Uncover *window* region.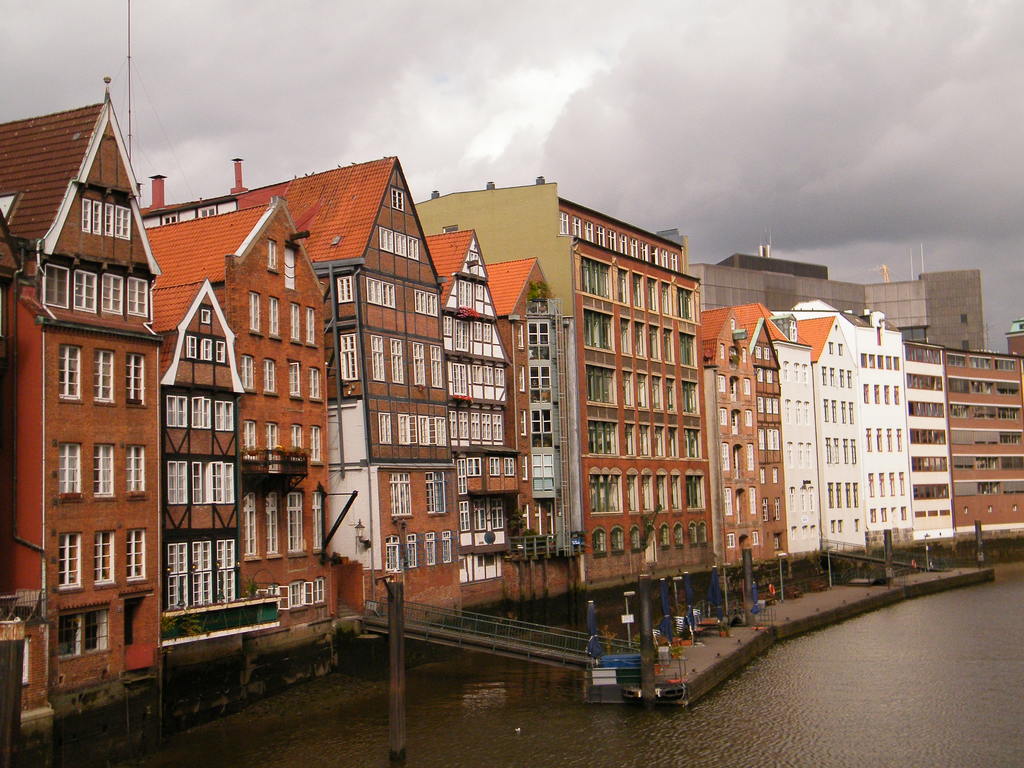
Uncovered: BBox(573, 219, 598, 241).
